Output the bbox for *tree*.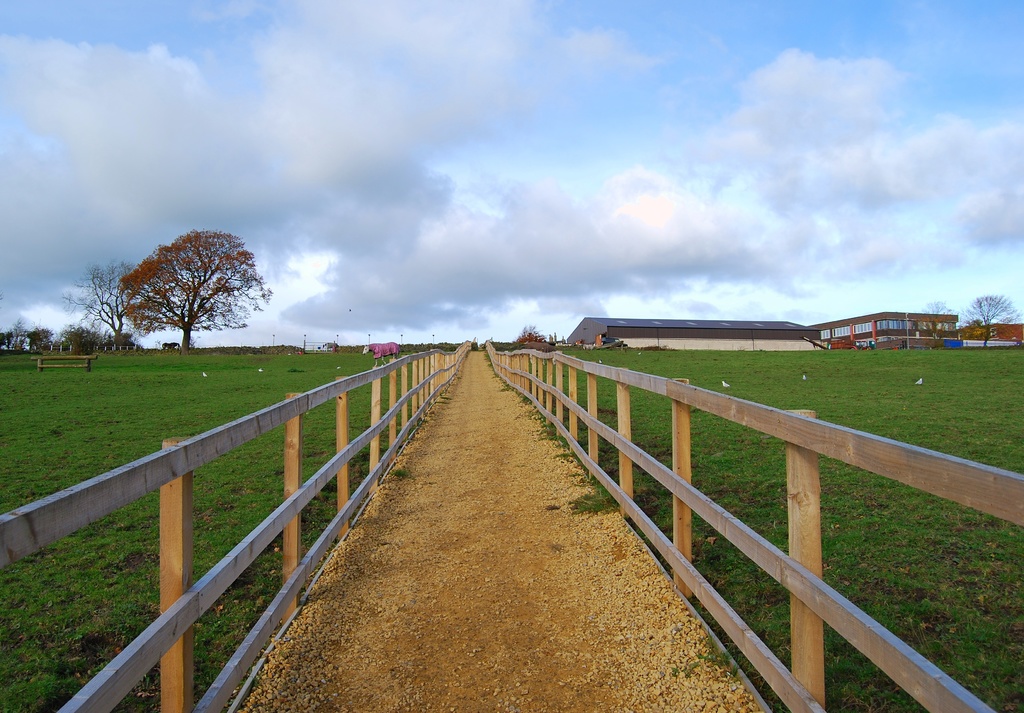
508/325/550/344.
